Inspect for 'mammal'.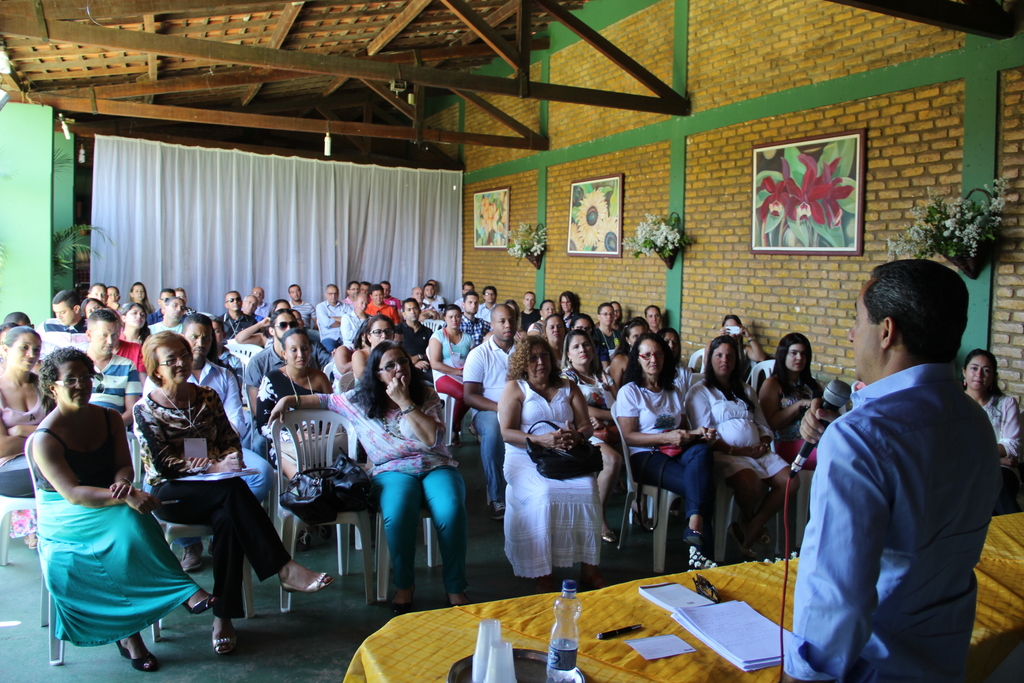
Inspection: box(0, 325, 58, 497).
